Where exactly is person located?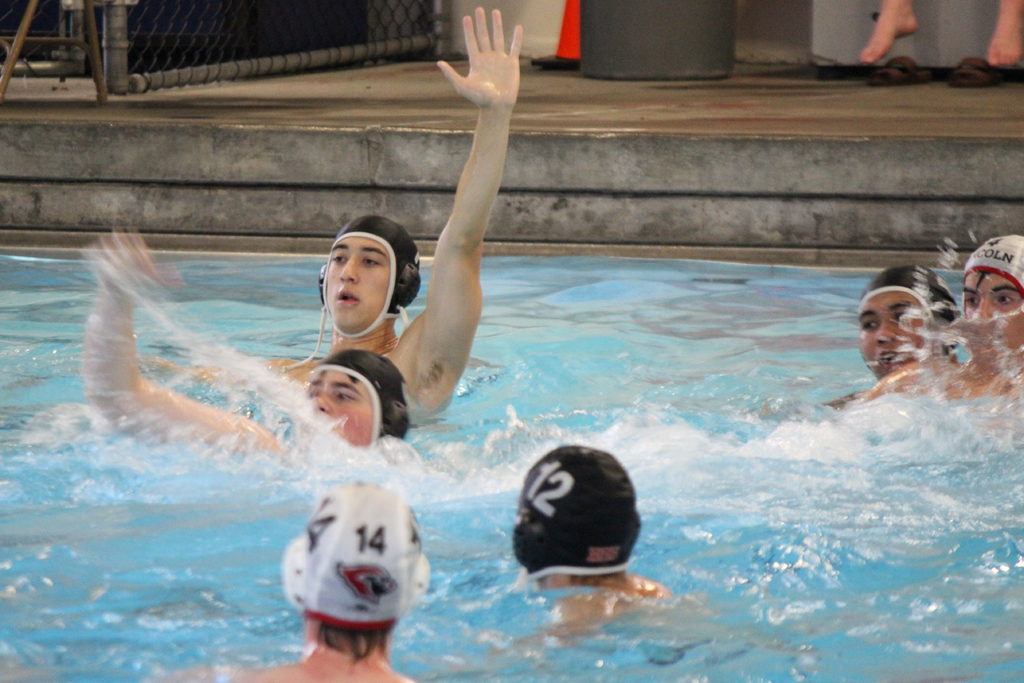
Its bounding box is crop(859, 231, 1023, 416).
